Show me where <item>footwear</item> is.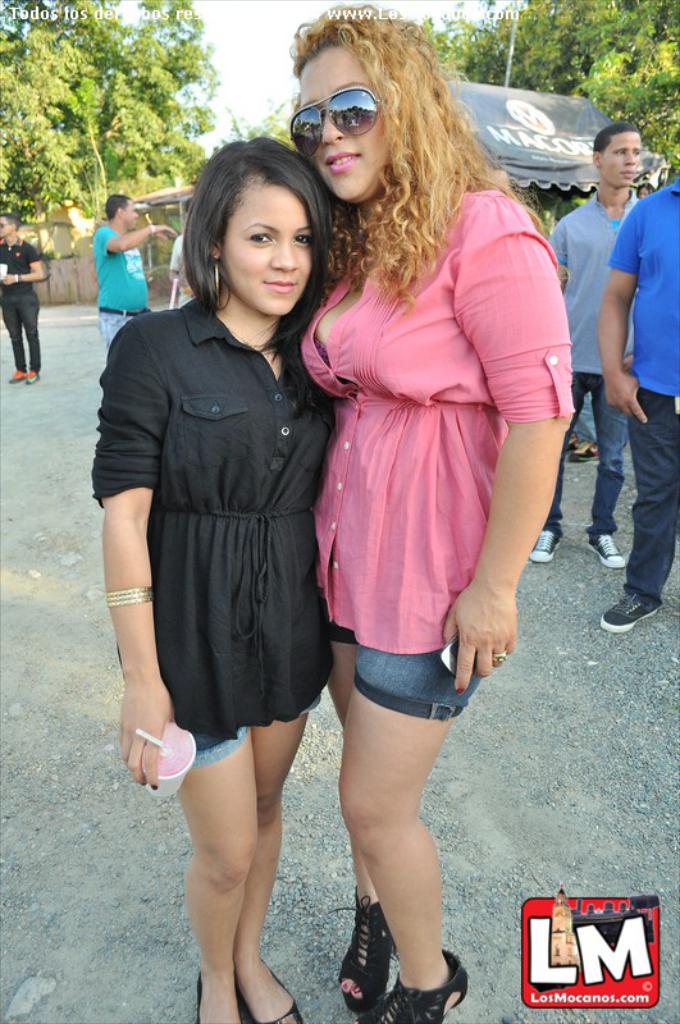
<item>footwear</item> is at <bbox>347, 901, 410, 1016</bbox>.
